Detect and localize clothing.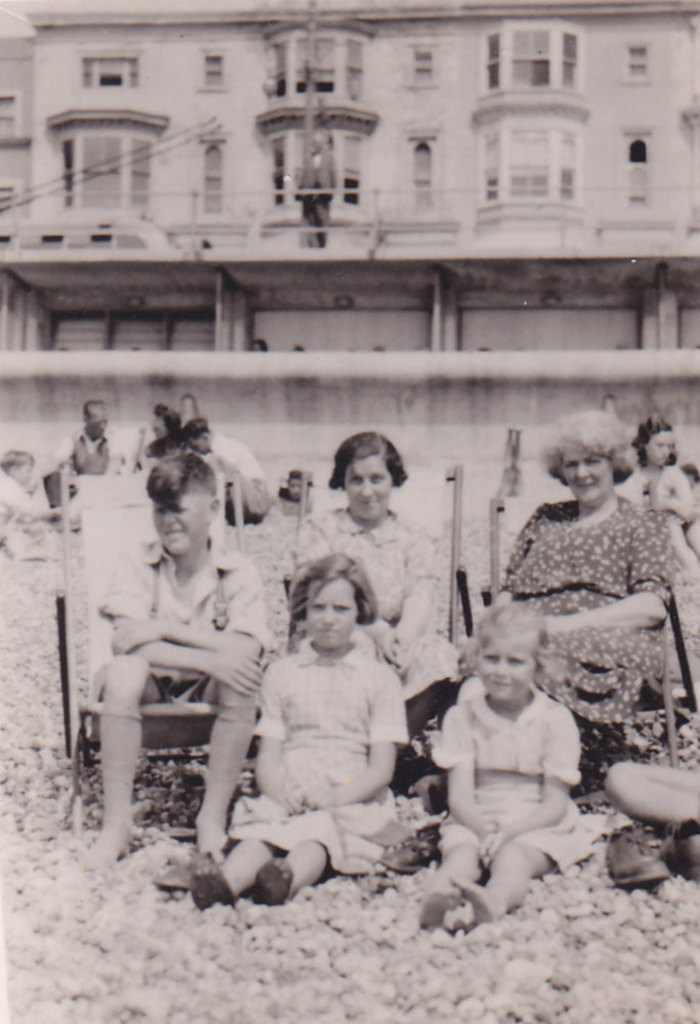
Localized at BBox(67, 430, 117, 471).
